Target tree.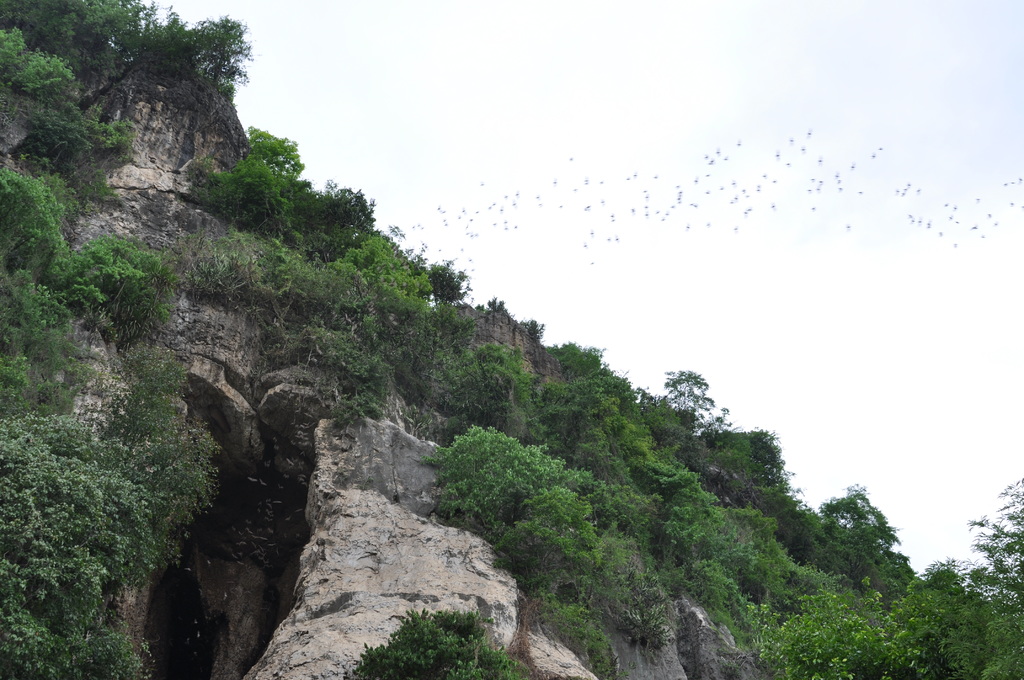
Target region: box(189, 15, 257, 106).
